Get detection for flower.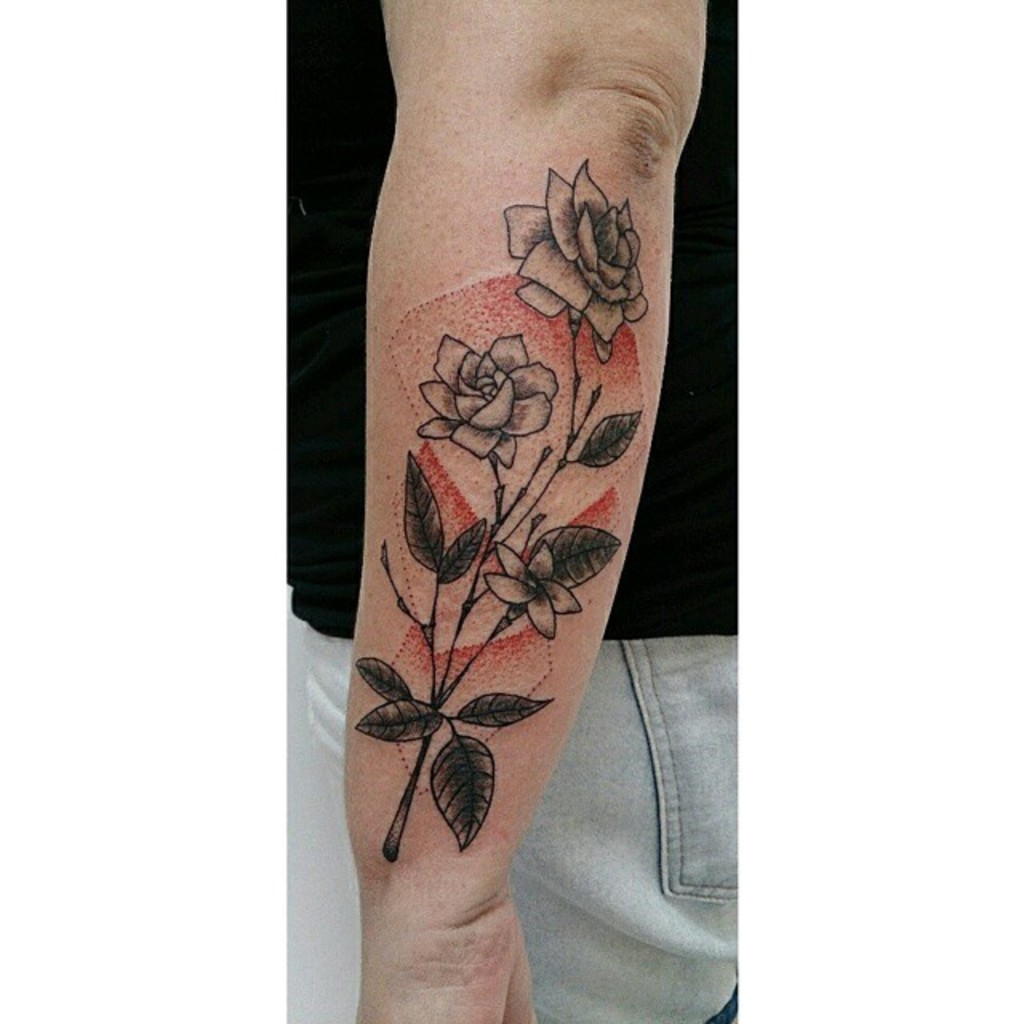
Detection: <box>482,536,582,637</box>.
